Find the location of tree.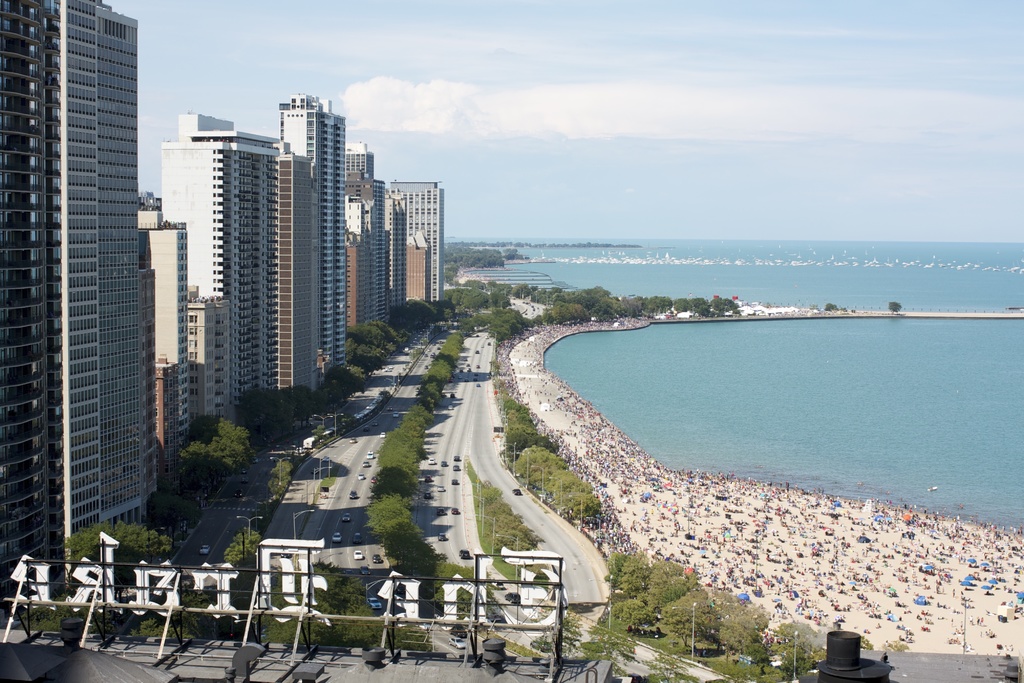
Location: left=269, top=460, right=297, bottom=502.
